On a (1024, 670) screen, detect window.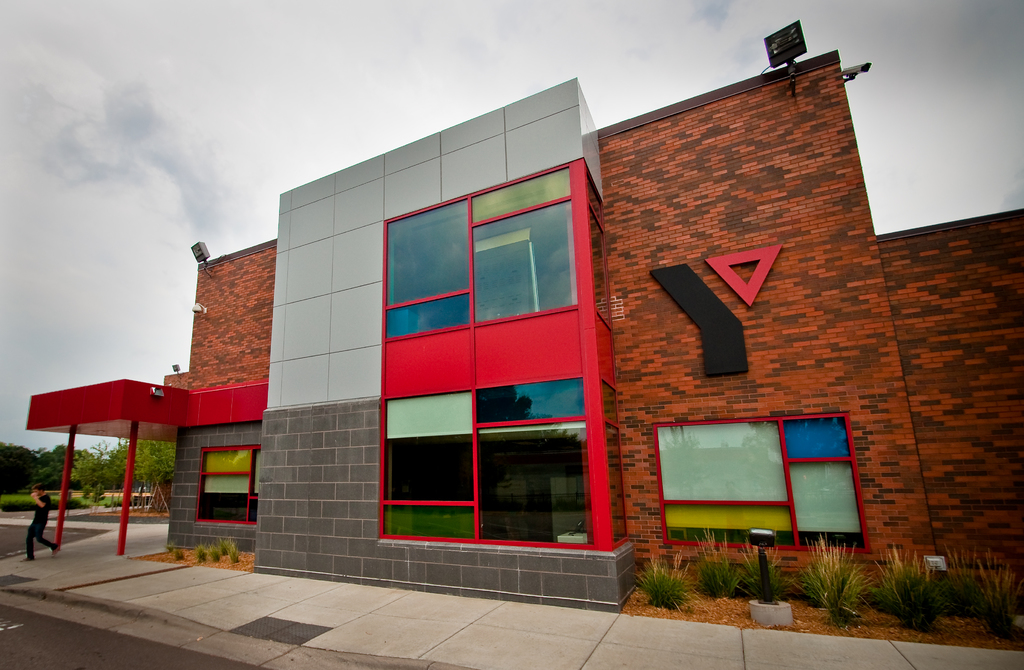
BBox(384, 398, 475, 535).
